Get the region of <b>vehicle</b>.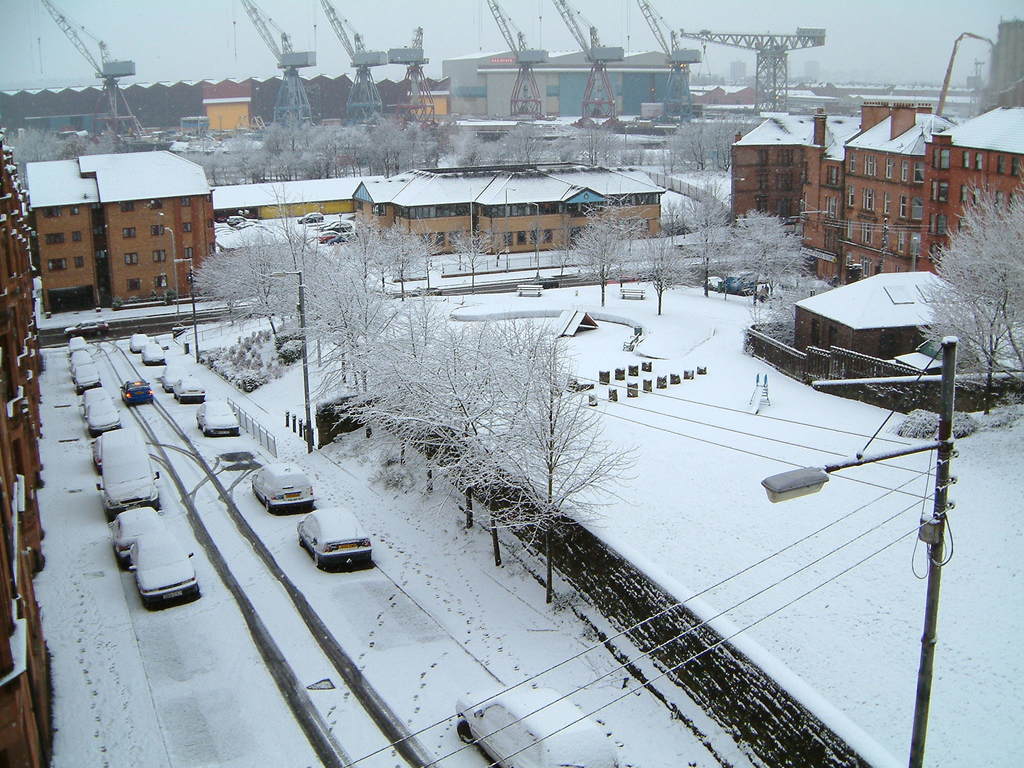
select_region(727, 271, 751, 296).
